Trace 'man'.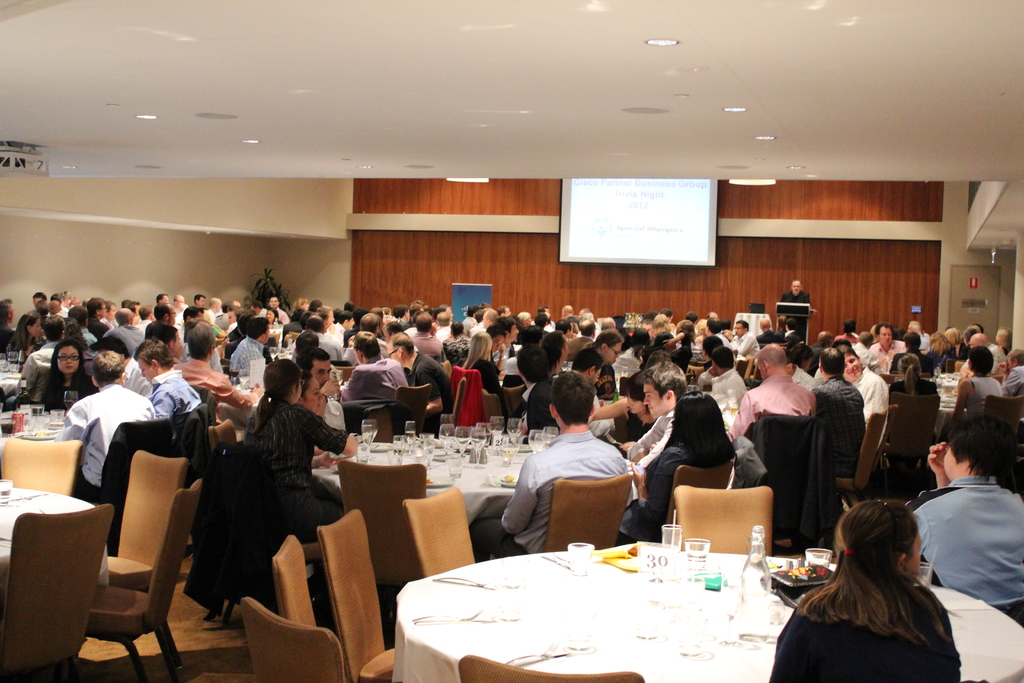
Traced to crop(752, 318, 778, 347).
